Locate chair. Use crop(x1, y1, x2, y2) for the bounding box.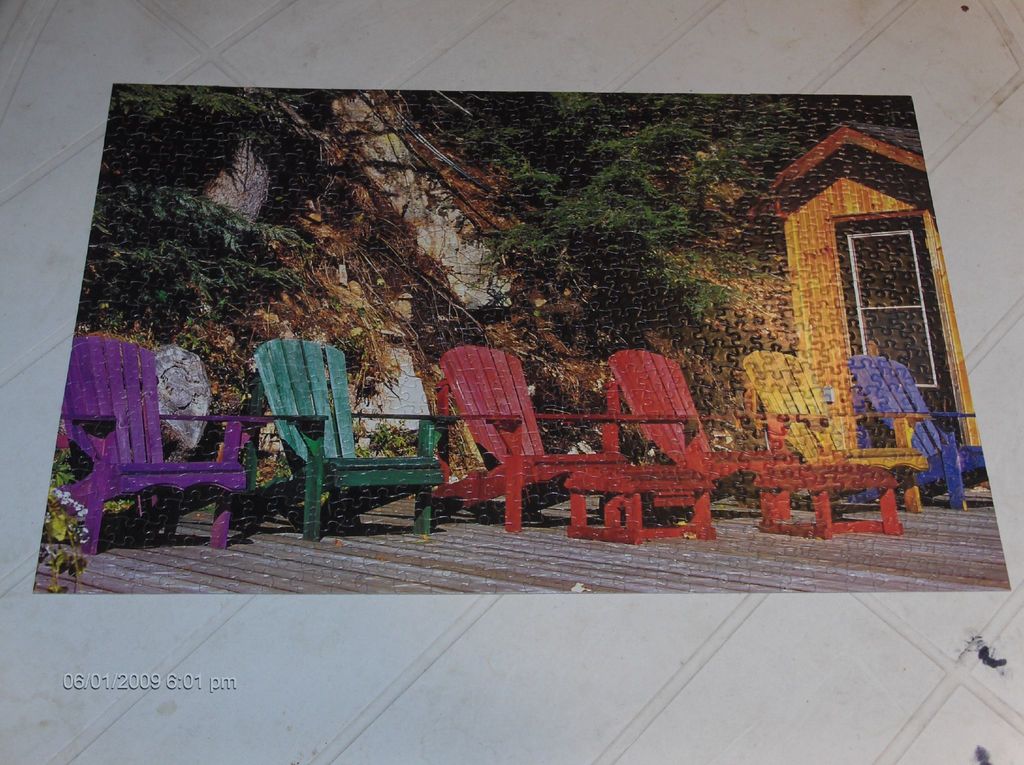
crop(209, 343, 438, 559).
